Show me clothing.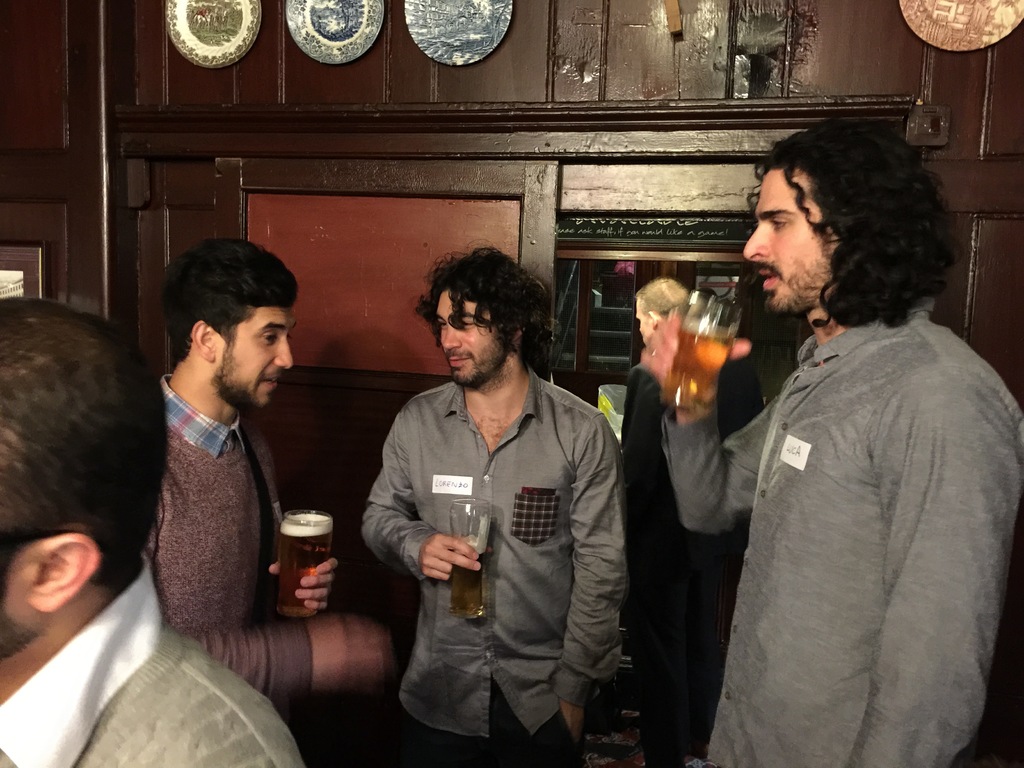
clothing is here: {"left": 159, "top": 371, "right": 344, "bottom": 758}.
